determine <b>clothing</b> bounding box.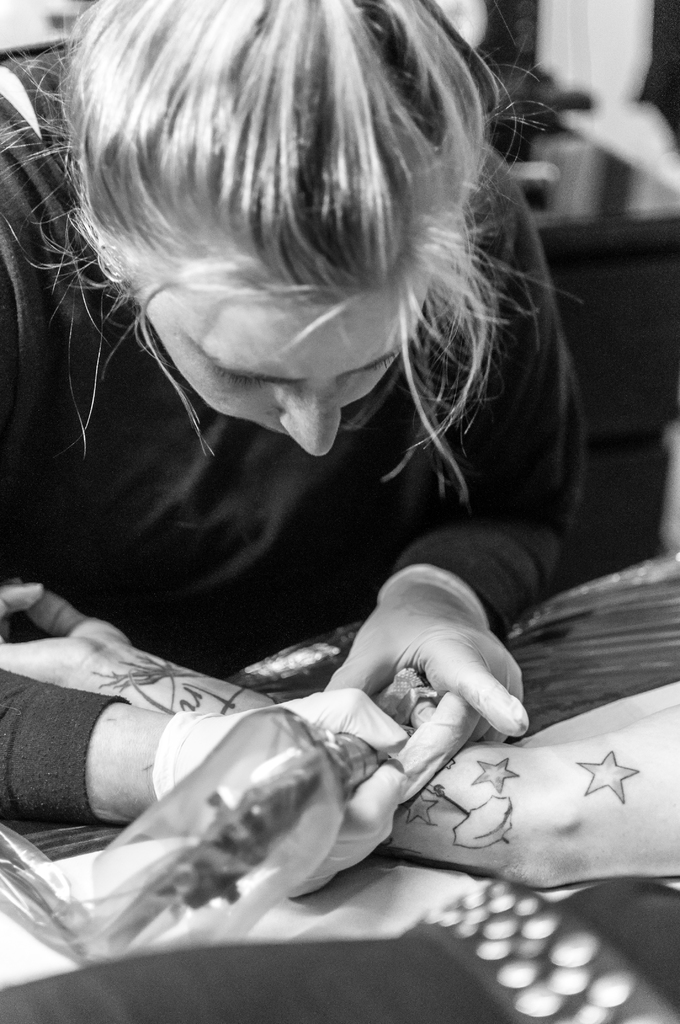
Determined: l=0, t=46, r=588, b=826.
